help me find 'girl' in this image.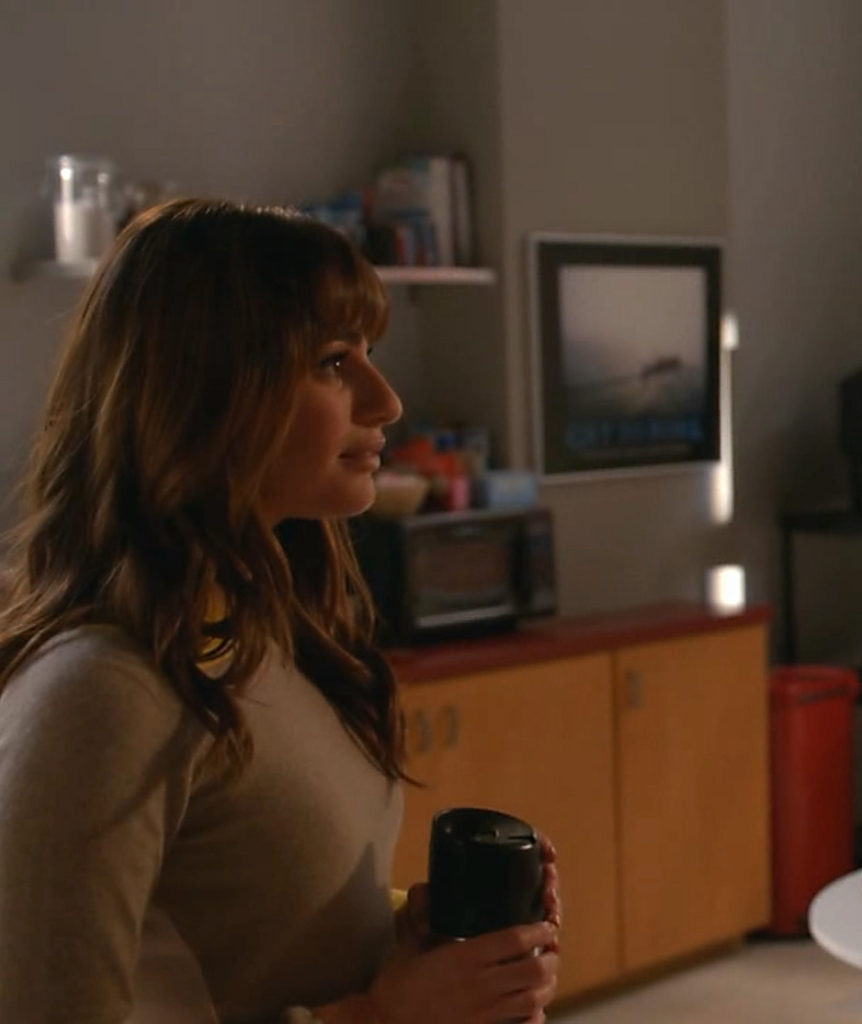
Found it: BBox(3, 193, 578, 1023).
